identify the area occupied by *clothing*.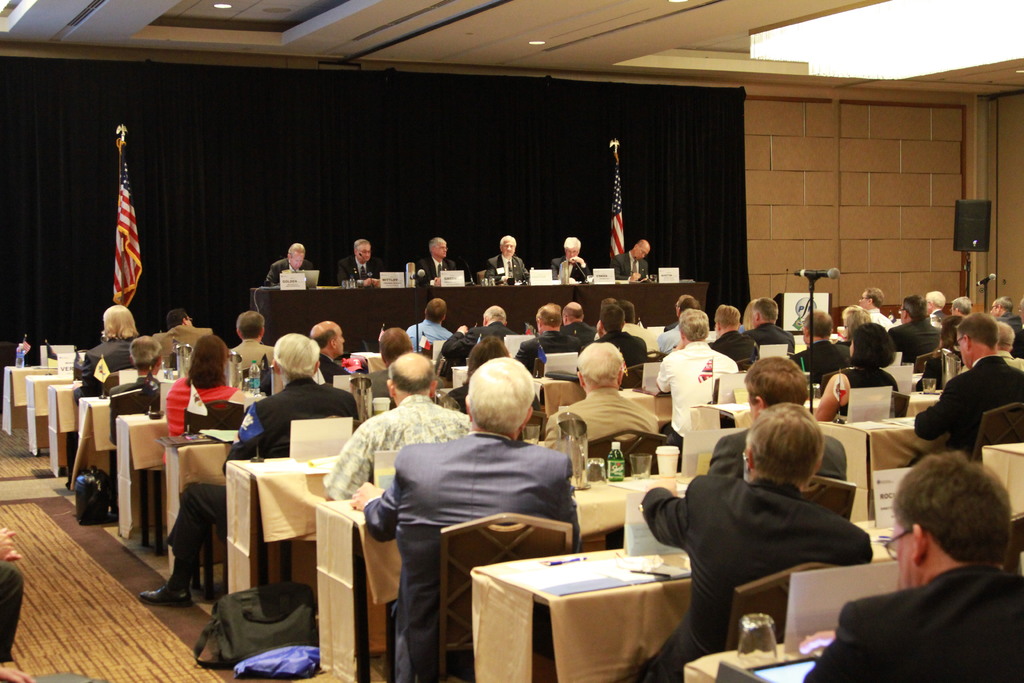
Area: 653,340,733,419.
